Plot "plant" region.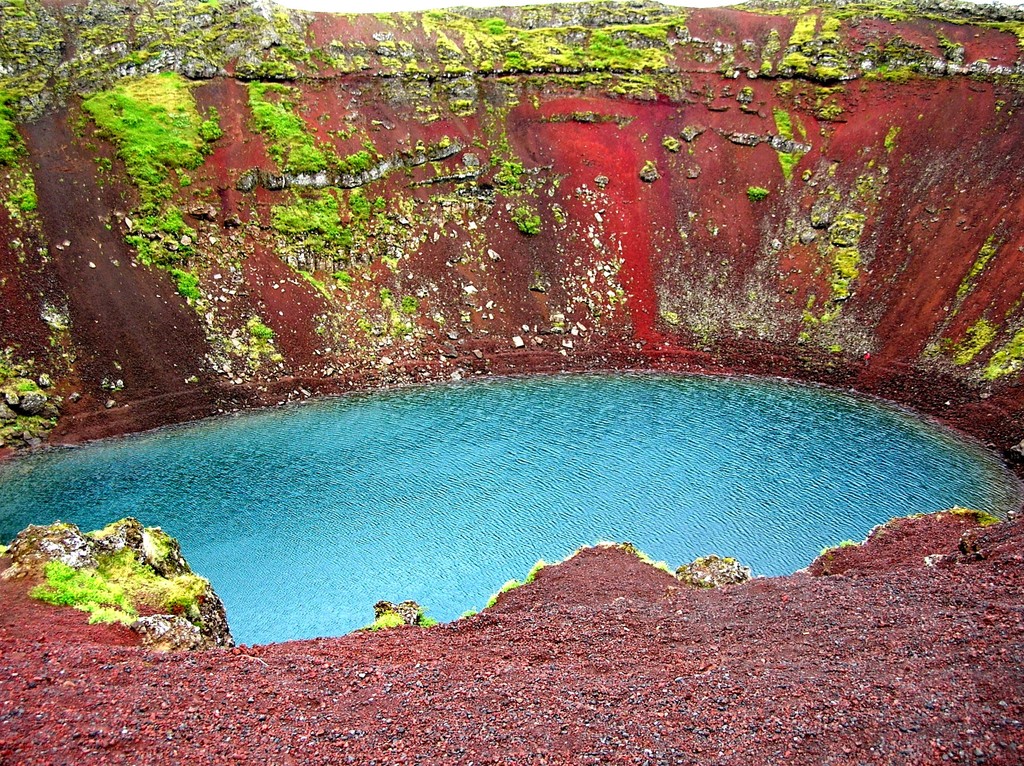
Plotted at <region>947, 315, 1009, 376</region>.
